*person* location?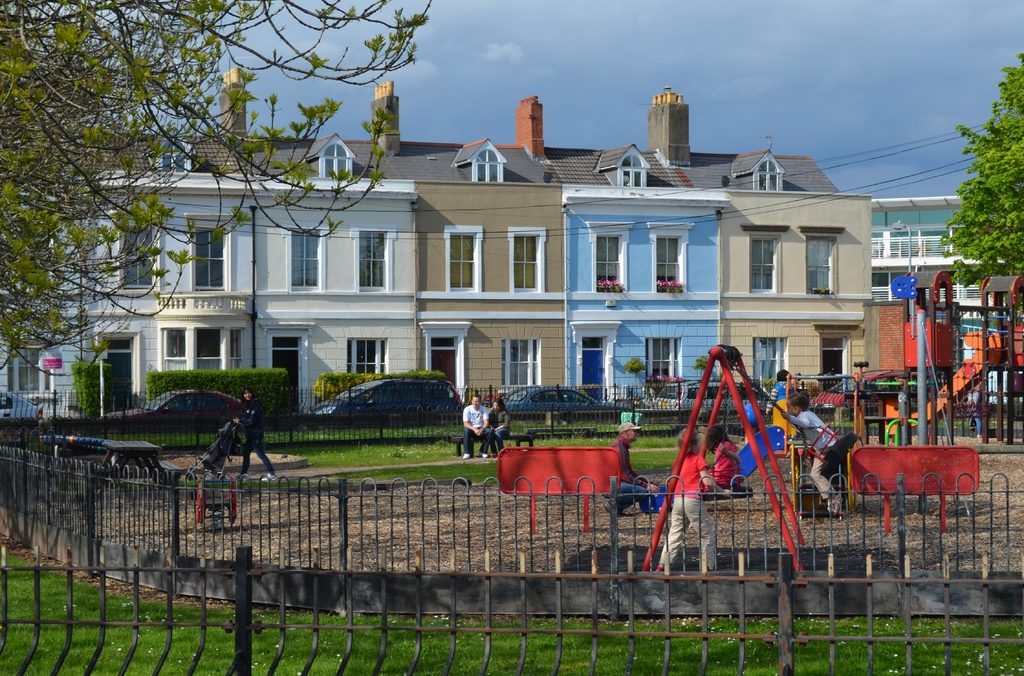
698,415,740,492
